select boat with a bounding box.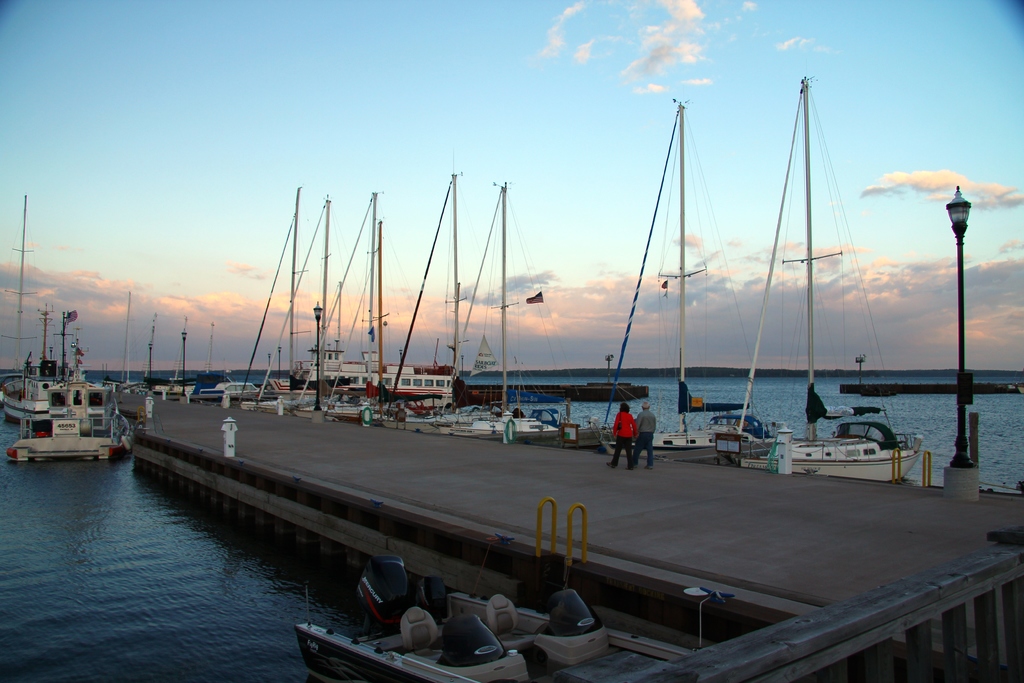
(4, 299, 125, 466).
